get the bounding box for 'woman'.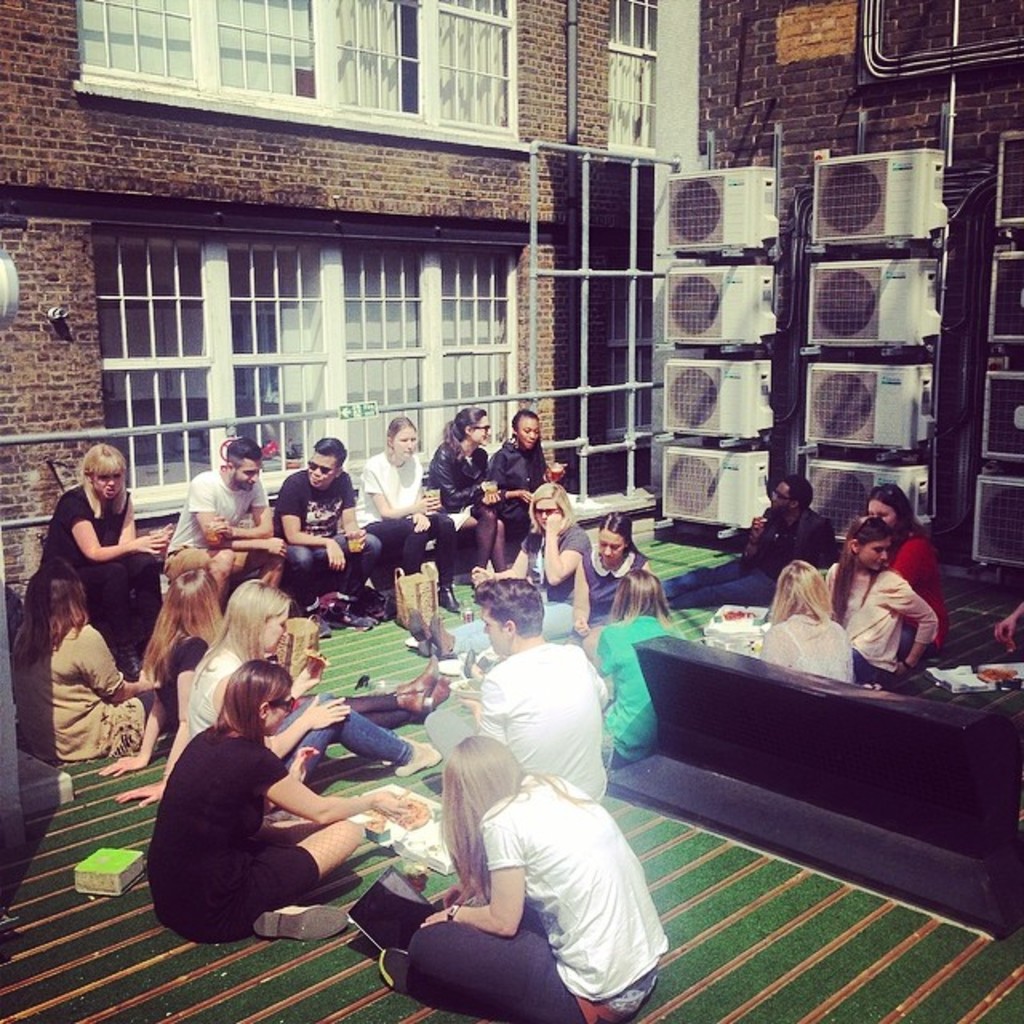
left=570, top=565, right=683, bottom=766.
